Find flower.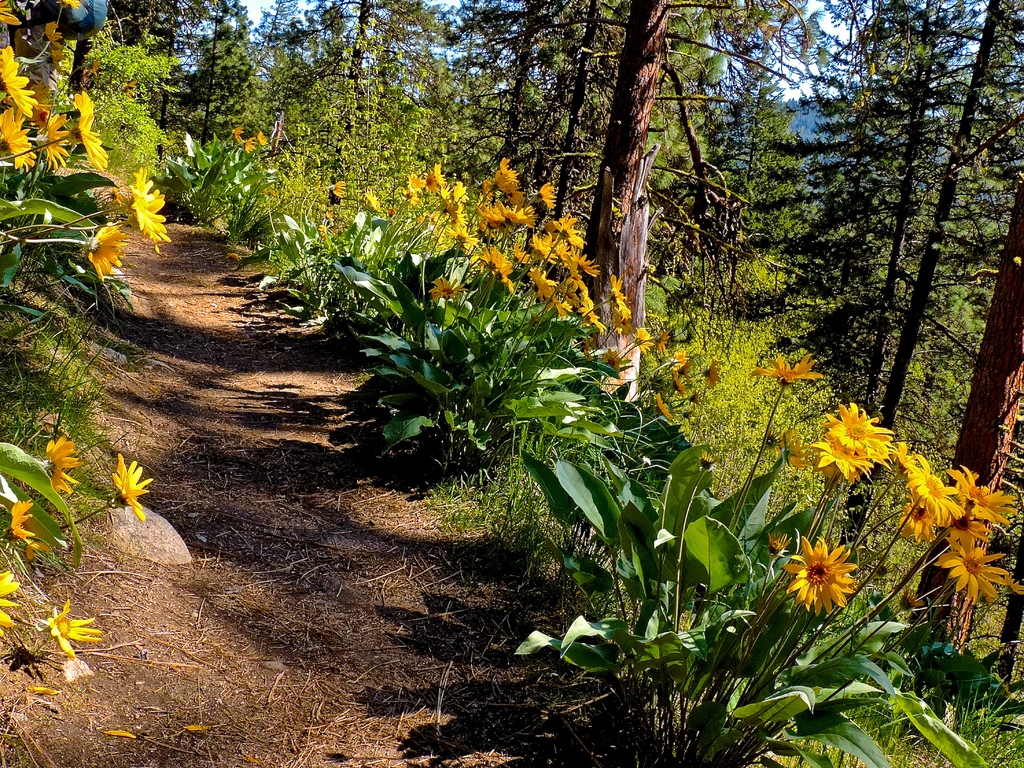
{"x1": 767, "y1": 532, "x2": 791, "y2": 556}.
